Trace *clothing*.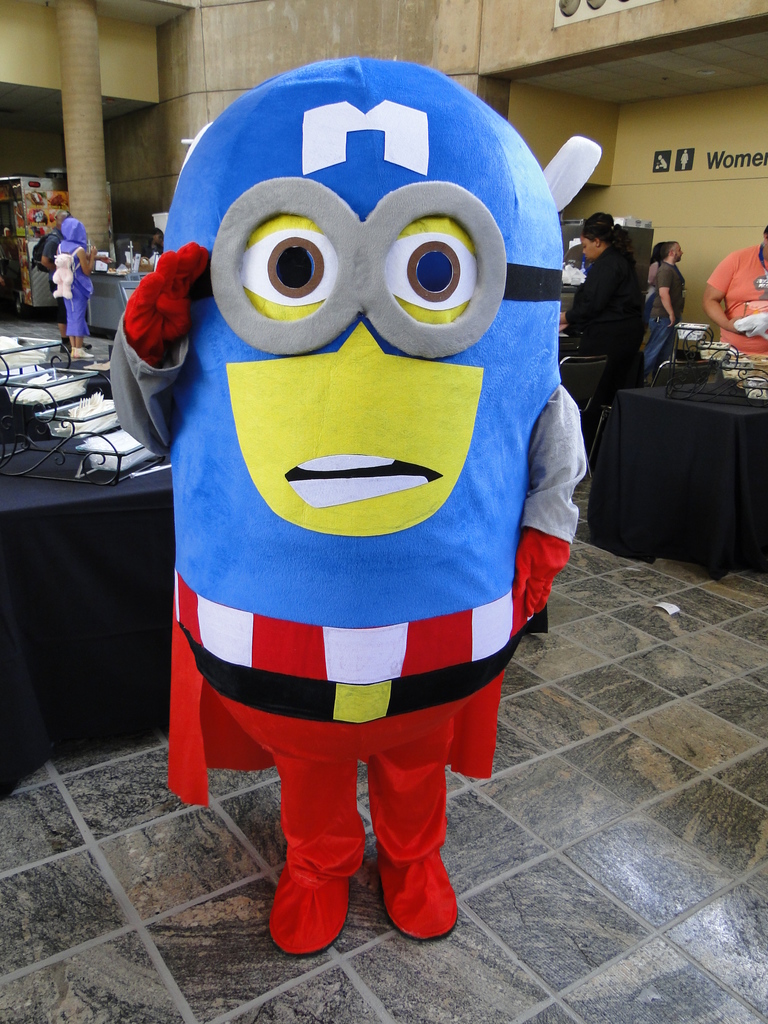
Traced to [left=650, top=262, right=703, bottom=358].
